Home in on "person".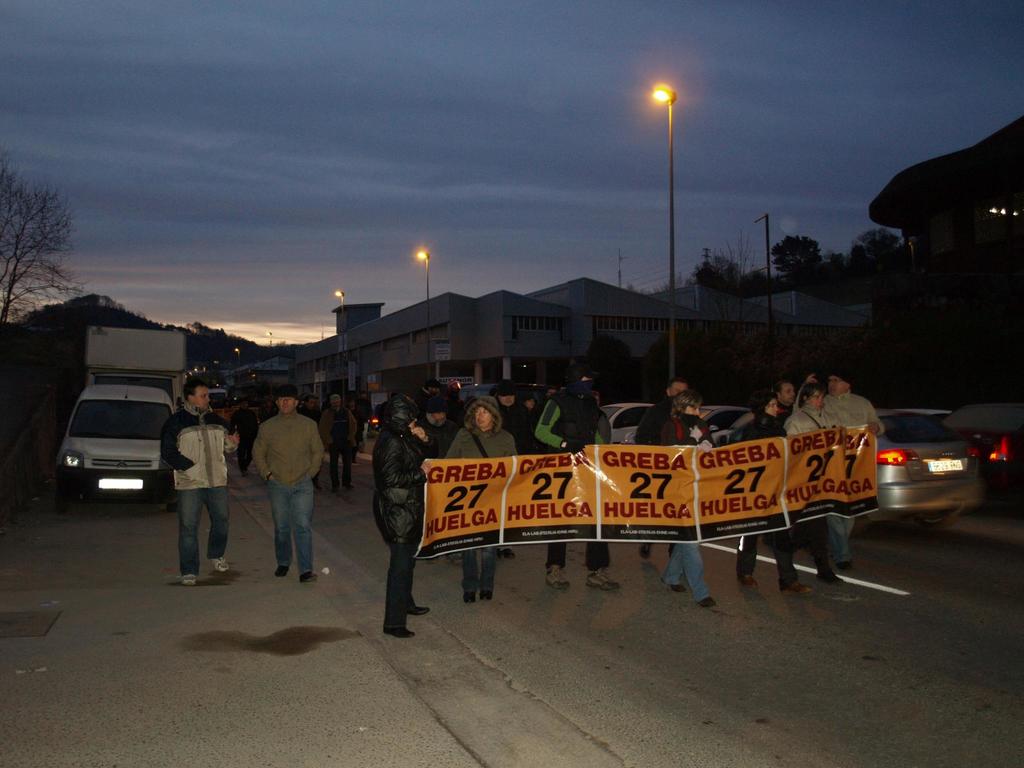
Homed in at left=414, top=380, right=440, bottom=406.
